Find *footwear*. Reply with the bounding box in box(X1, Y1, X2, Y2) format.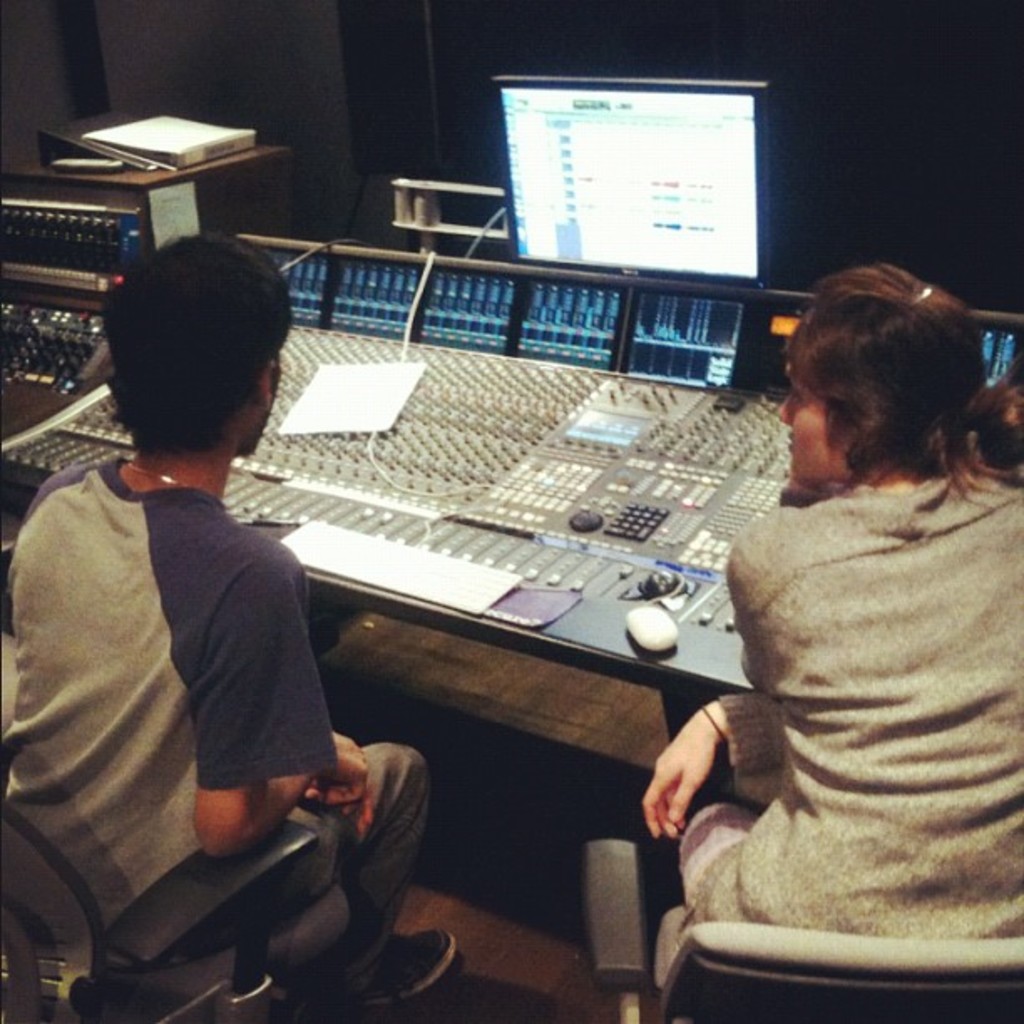
box(343, 925, 460, 1009).
